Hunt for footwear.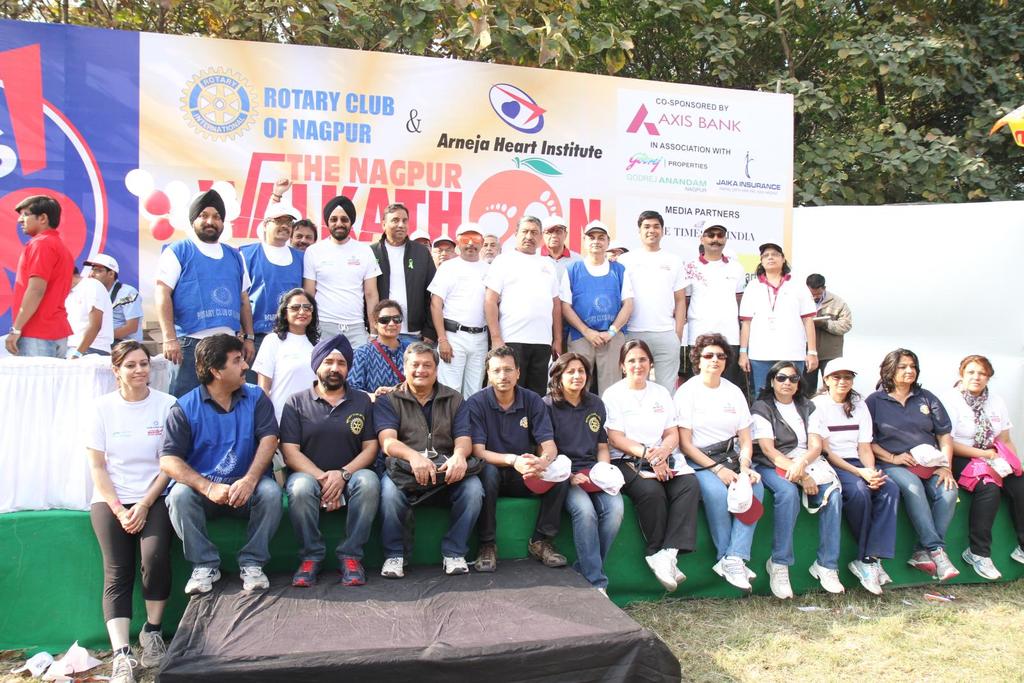
Hunted down at select_region(237, 561, 273, 589).
